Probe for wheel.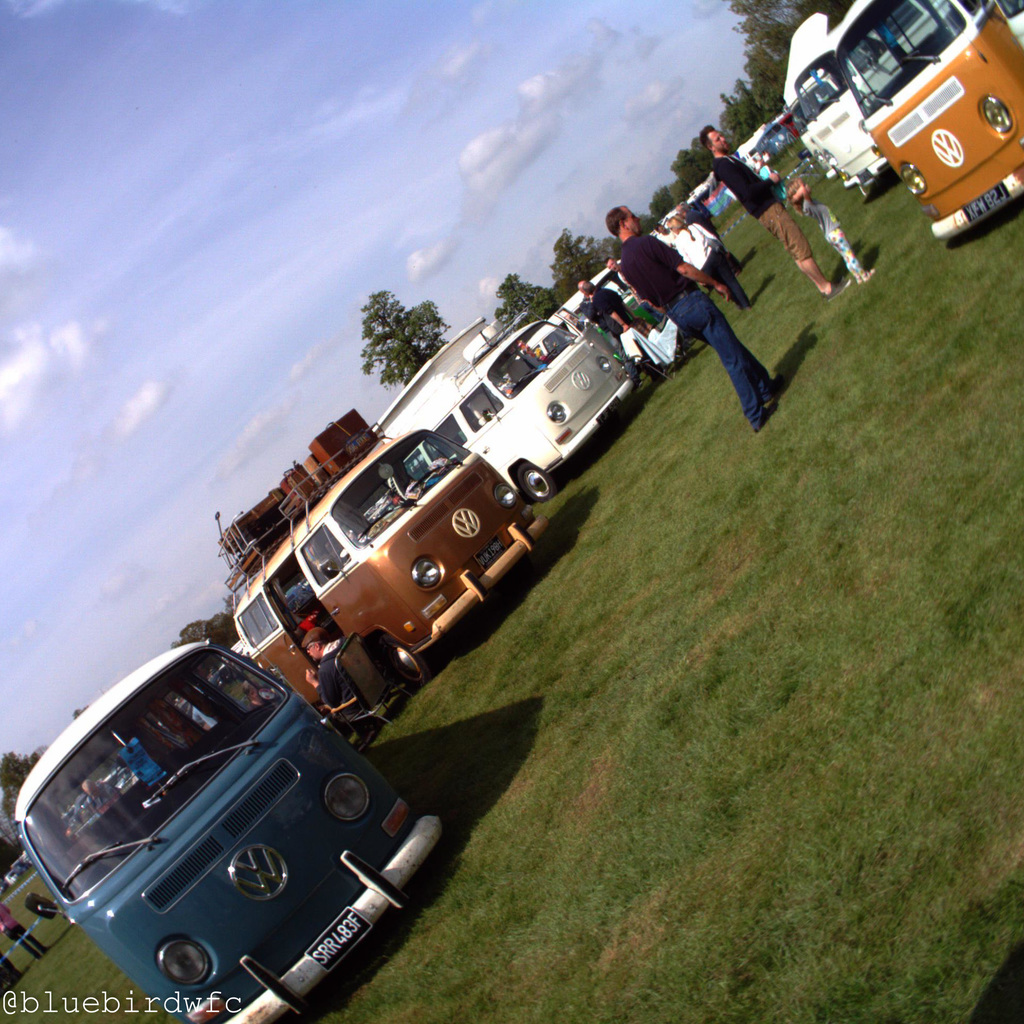
Probe result: [383, 632, 439, 686].
